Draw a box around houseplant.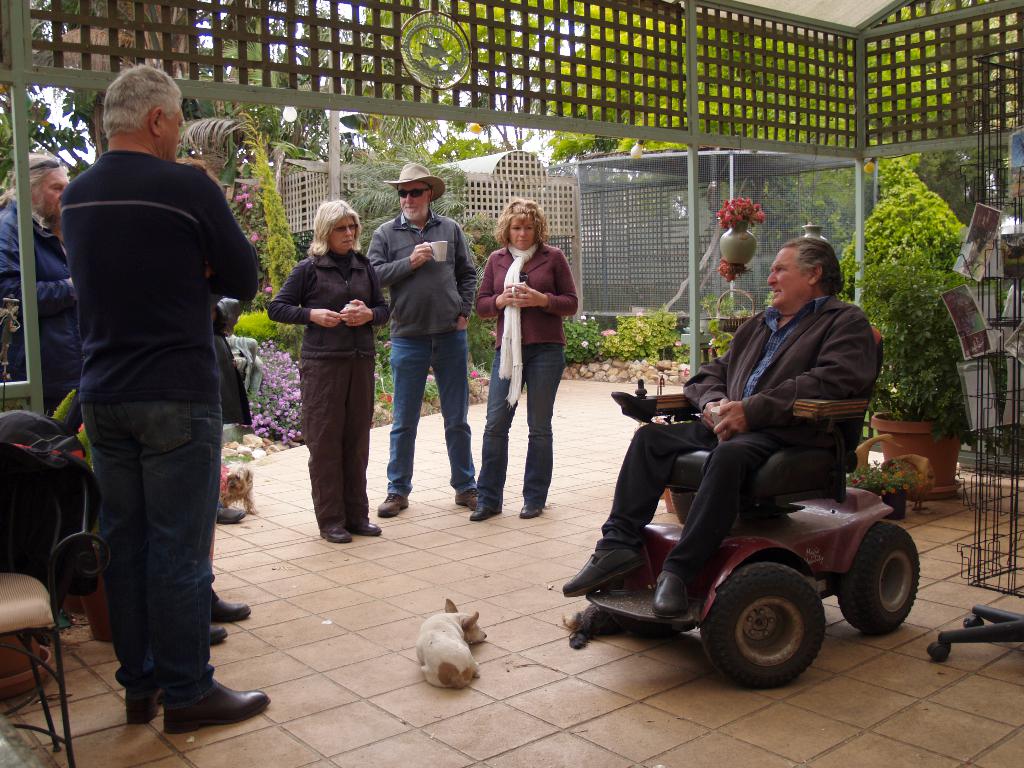
(left=255, top=342, right=307, bottom=447).
